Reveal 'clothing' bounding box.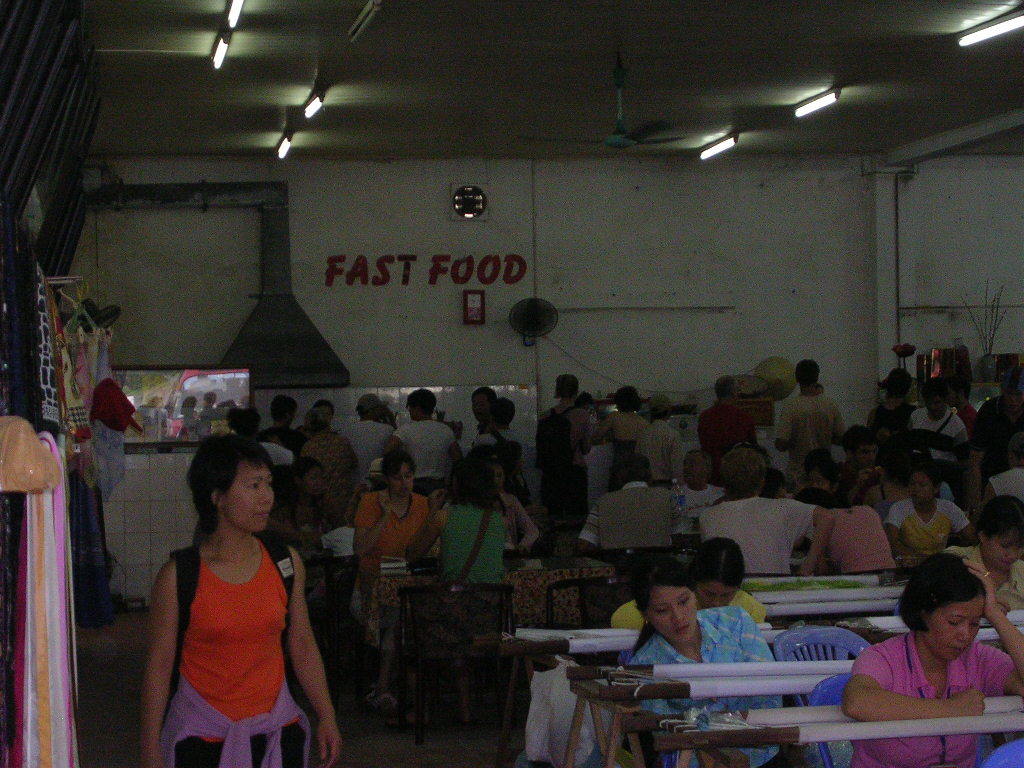
Revealed: Rect(303, 436, 359, 510).
